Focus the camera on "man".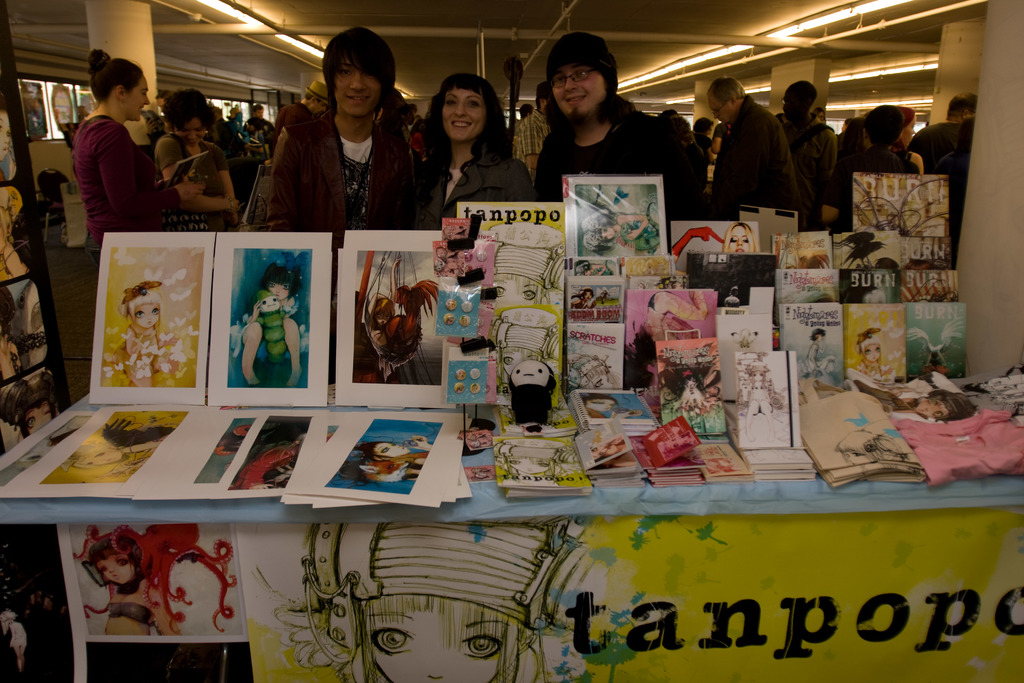
Focus region: x1=209, y1=103, x2=230, y2=153.
